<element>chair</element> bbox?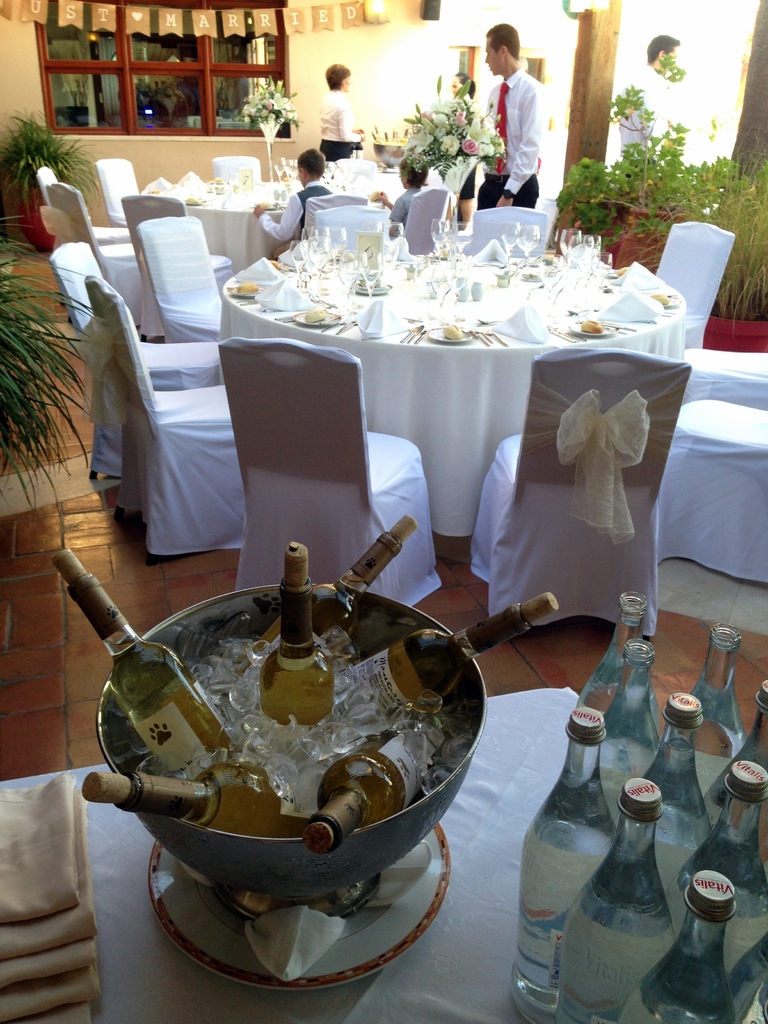
<box>679,347,767,410</box>
